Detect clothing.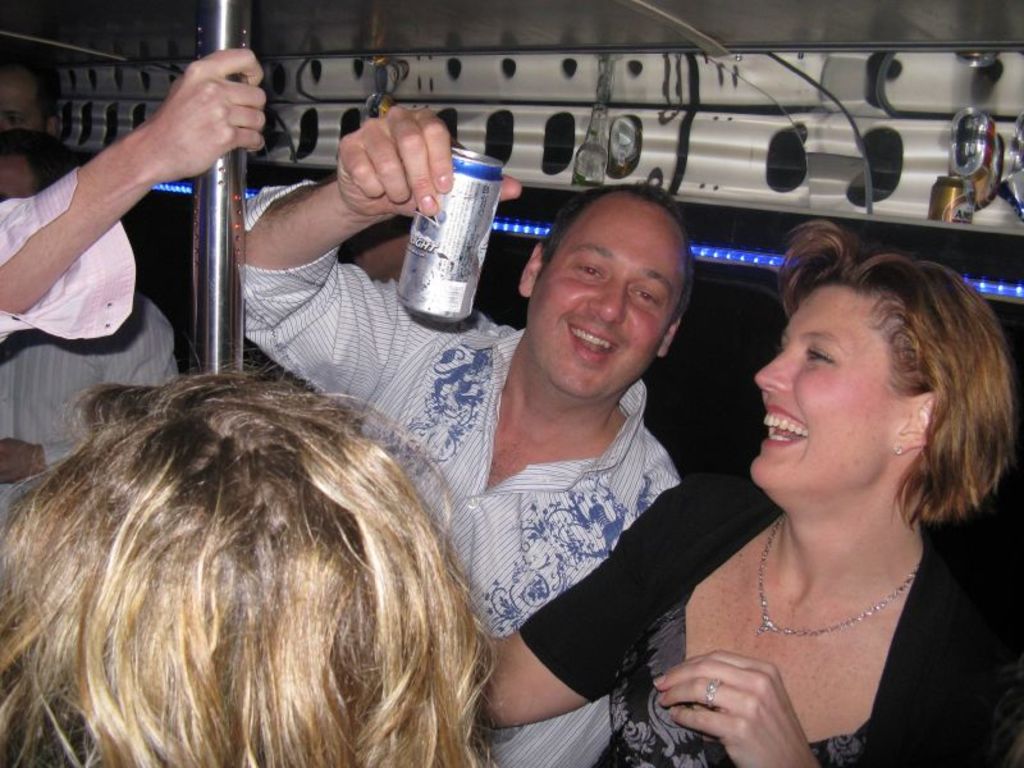
Detected at l=237, t=180, r=682, b=767.
